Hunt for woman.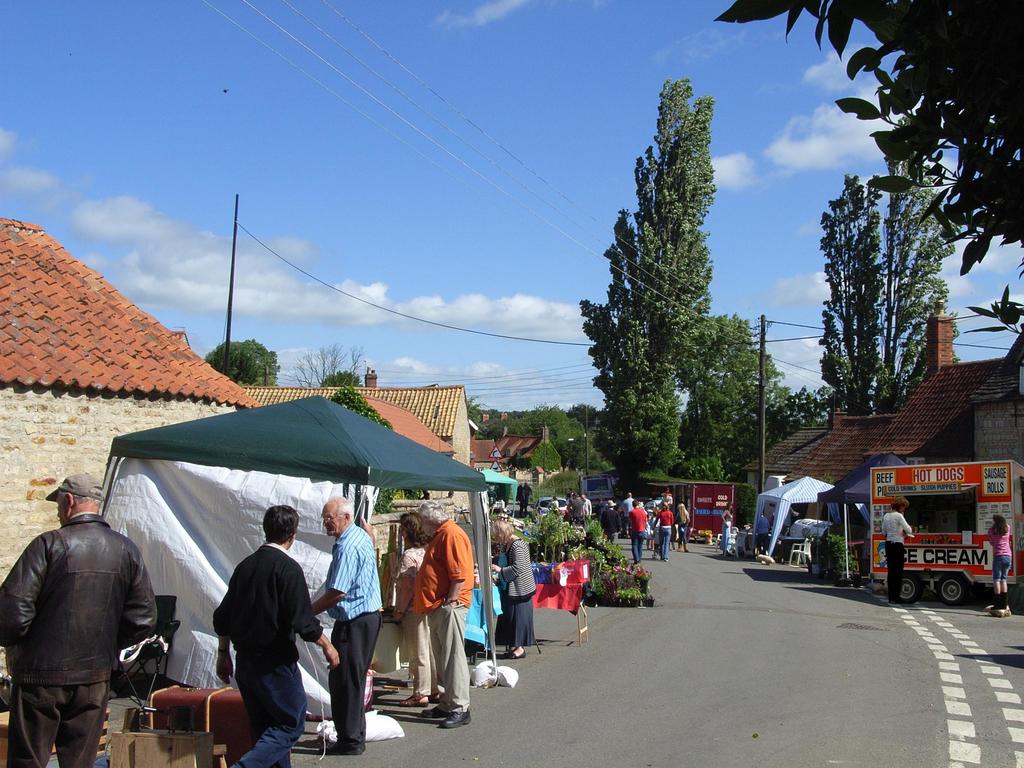
Hunted down at 653, 500, 675, 561.
